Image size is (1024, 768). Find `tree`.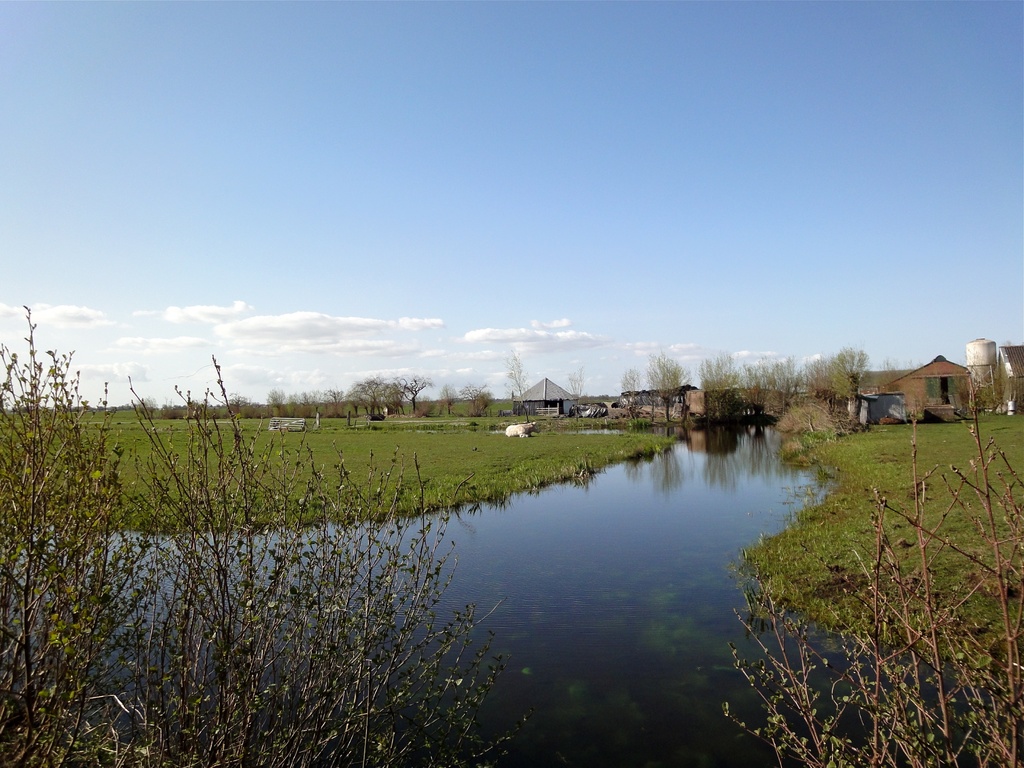
x1=132, y1=397, x2=157, y2=422.
